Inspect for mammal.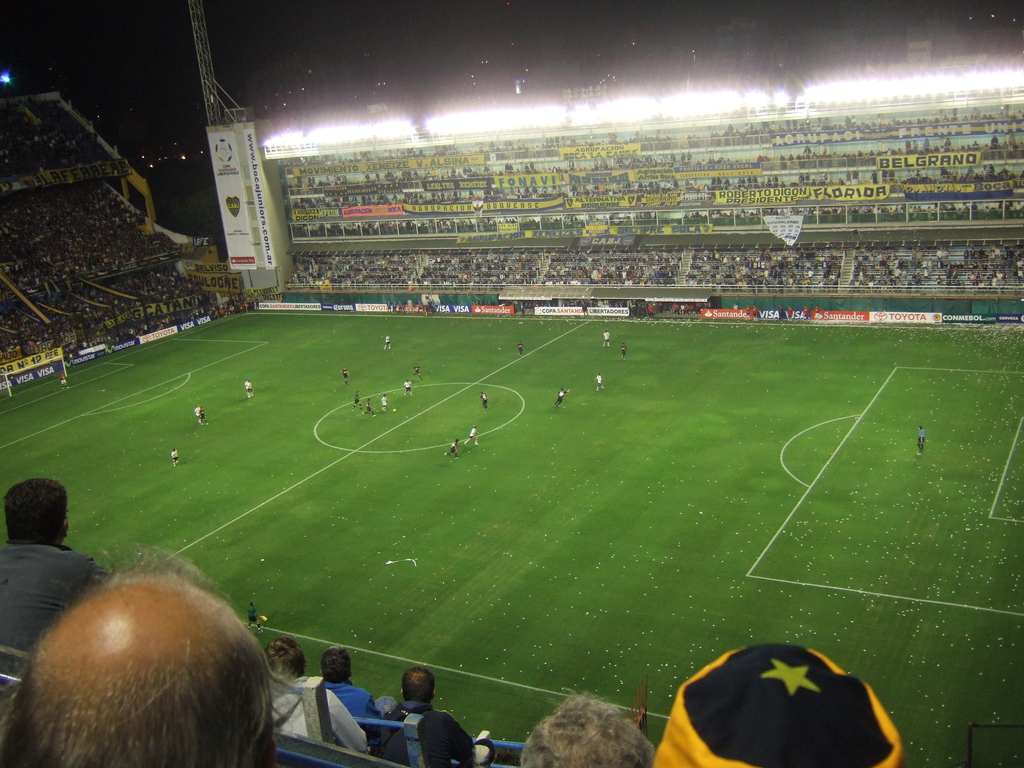
Inspection: 244 378 255 397.
